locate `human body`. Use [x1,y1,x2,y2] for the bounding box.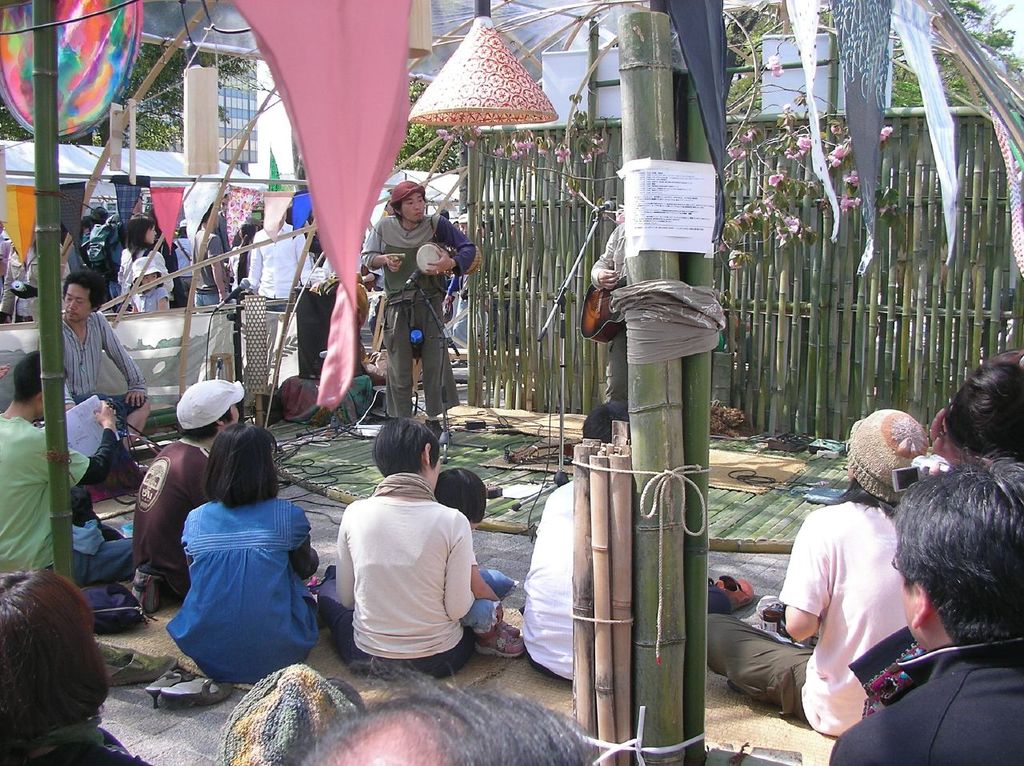
[579,215,641,390].
